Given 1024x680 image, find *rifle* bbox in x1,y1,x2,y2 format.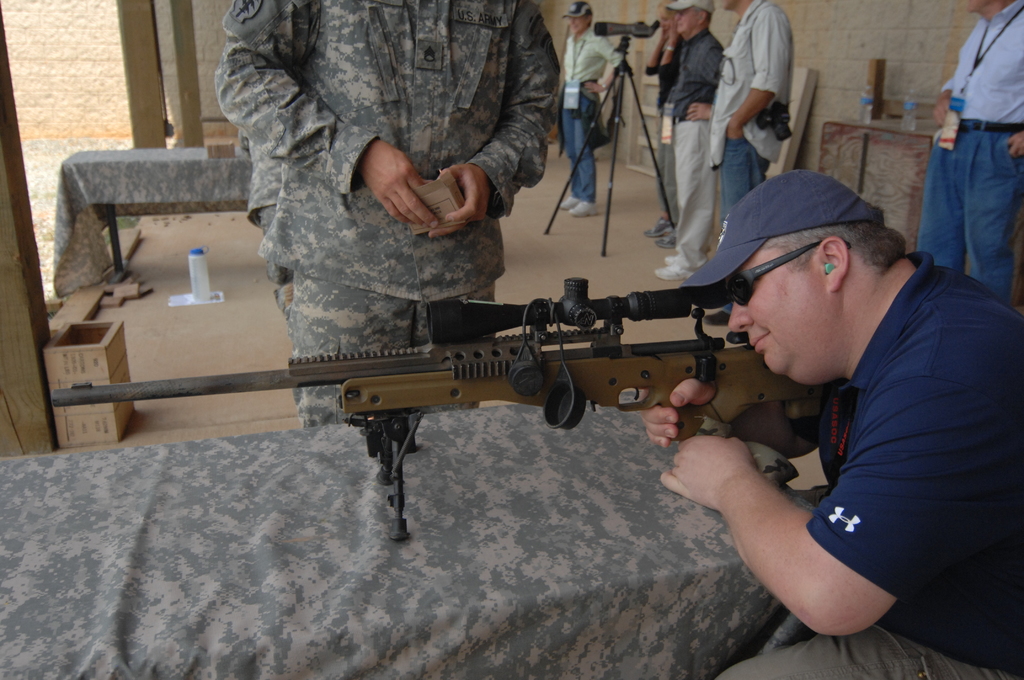
49,273,826,541.
